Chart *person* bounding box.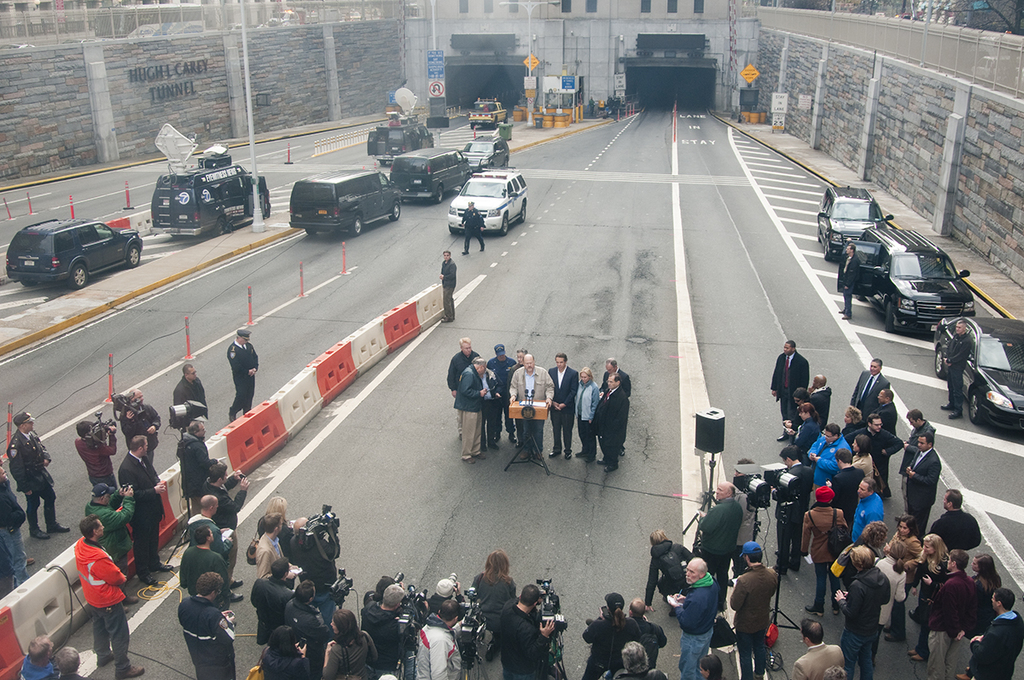
Charted: x1=0, y1=468, x2=37, y2=589.
